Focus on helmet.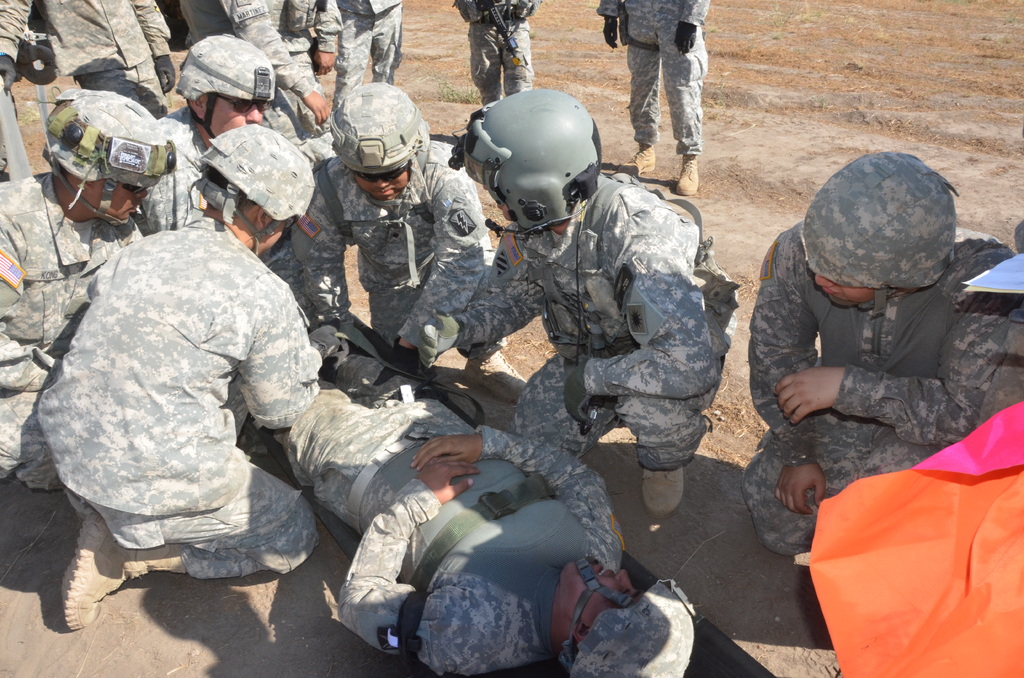
Focused at box=[175, 33, 276, 136].
